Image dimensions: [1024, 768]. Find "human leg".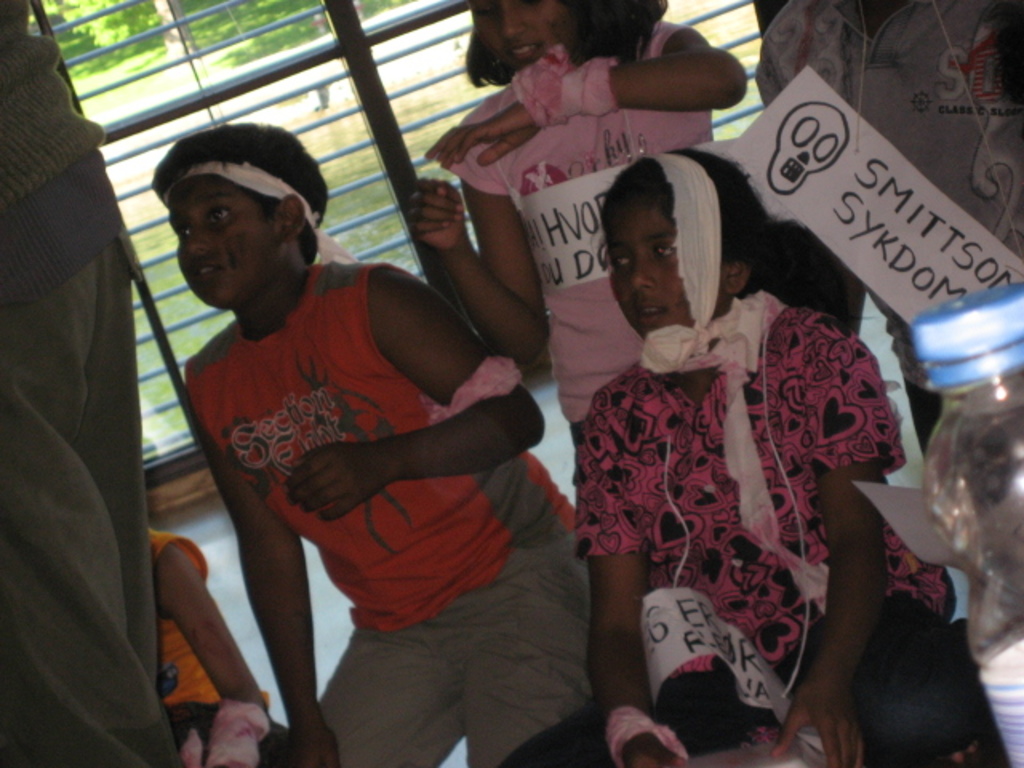
x1=805 y1=584 x2=1013 y2=766.
